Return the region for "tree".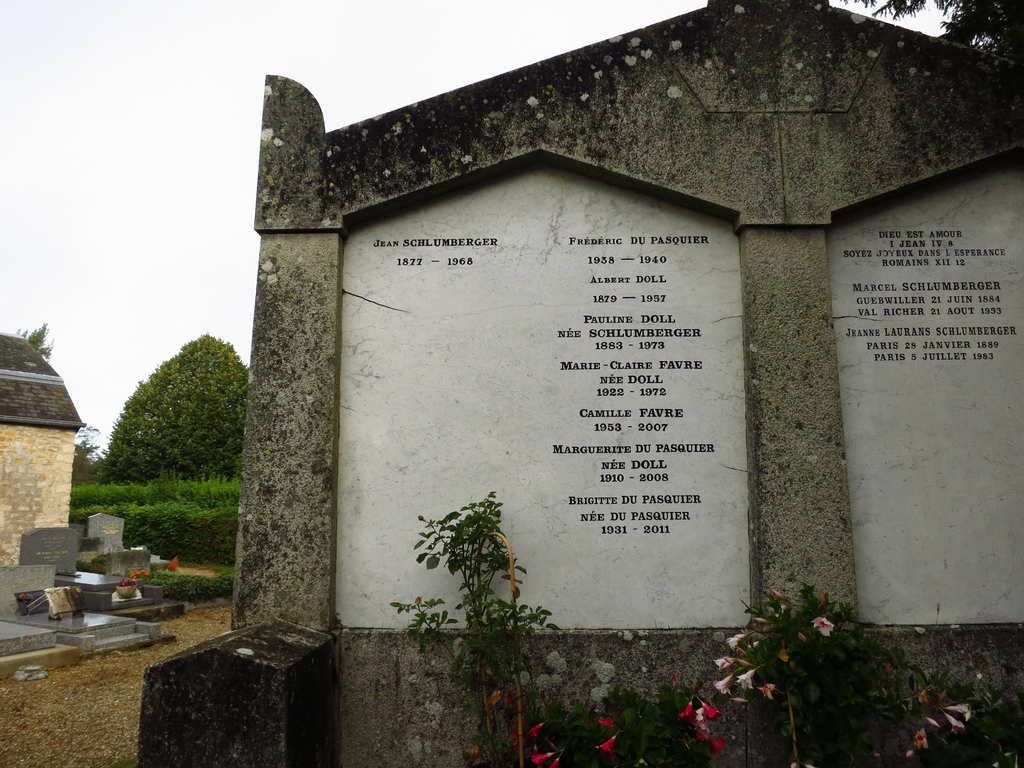
bbox=(15, 323, 55, 358).
